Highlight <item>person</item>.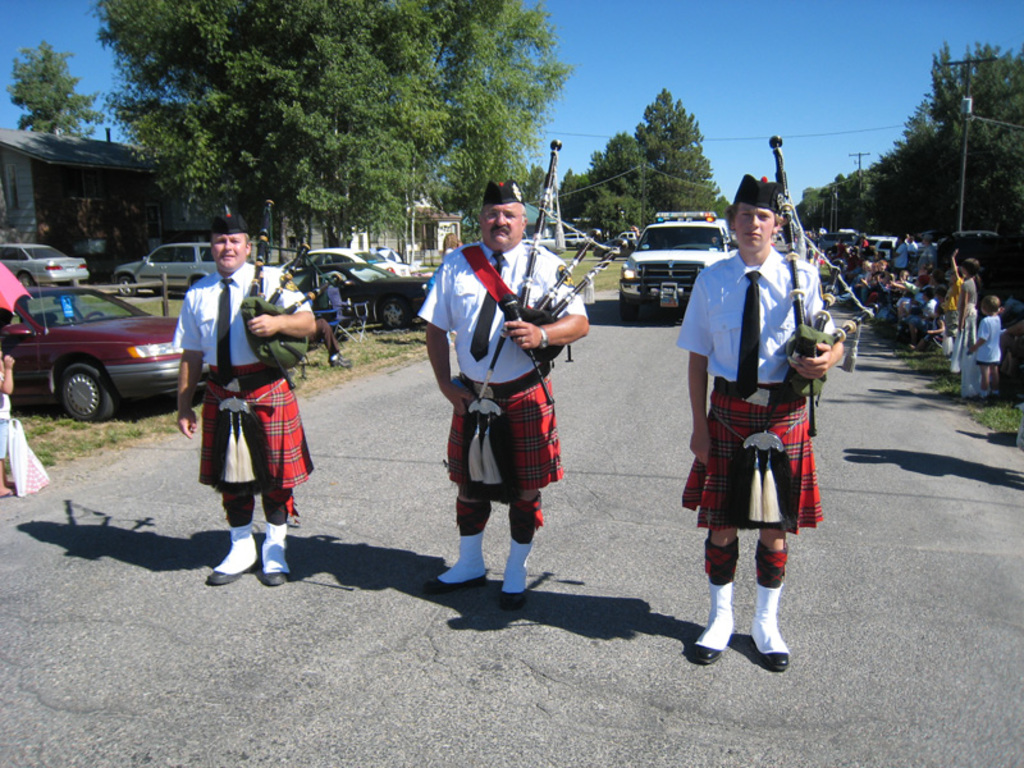
Highlighted region: bbox(436, 196, 571, 608).
